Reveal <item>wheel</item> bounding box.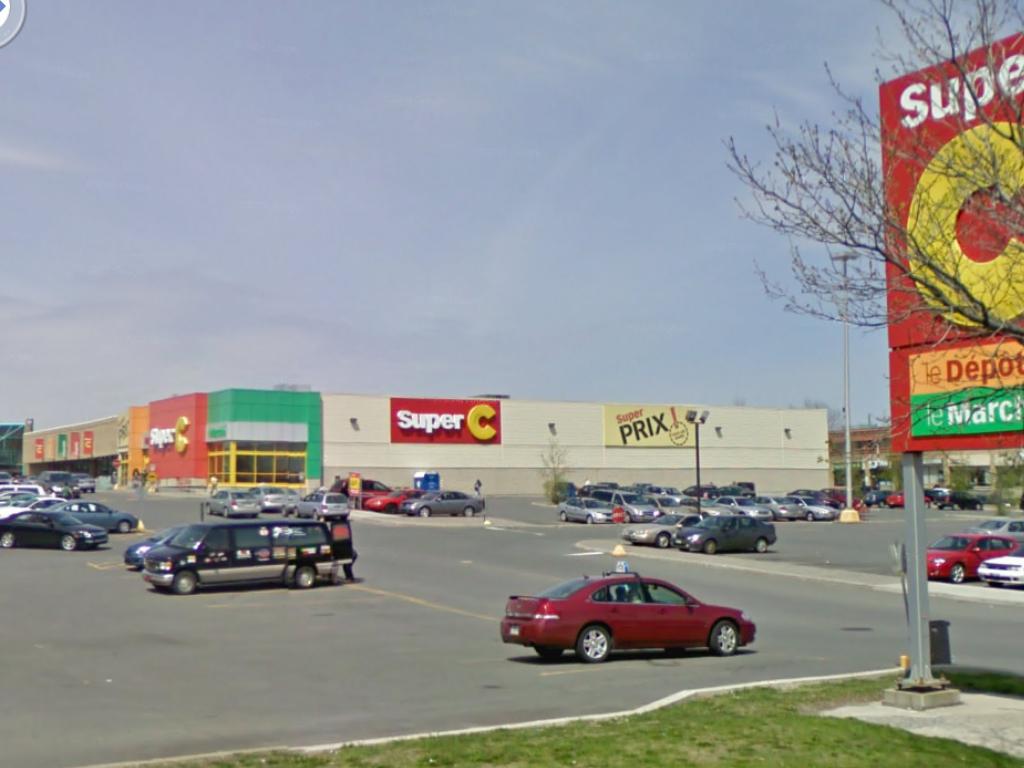
Revealed: select_region(63, 538, 77, 550).
